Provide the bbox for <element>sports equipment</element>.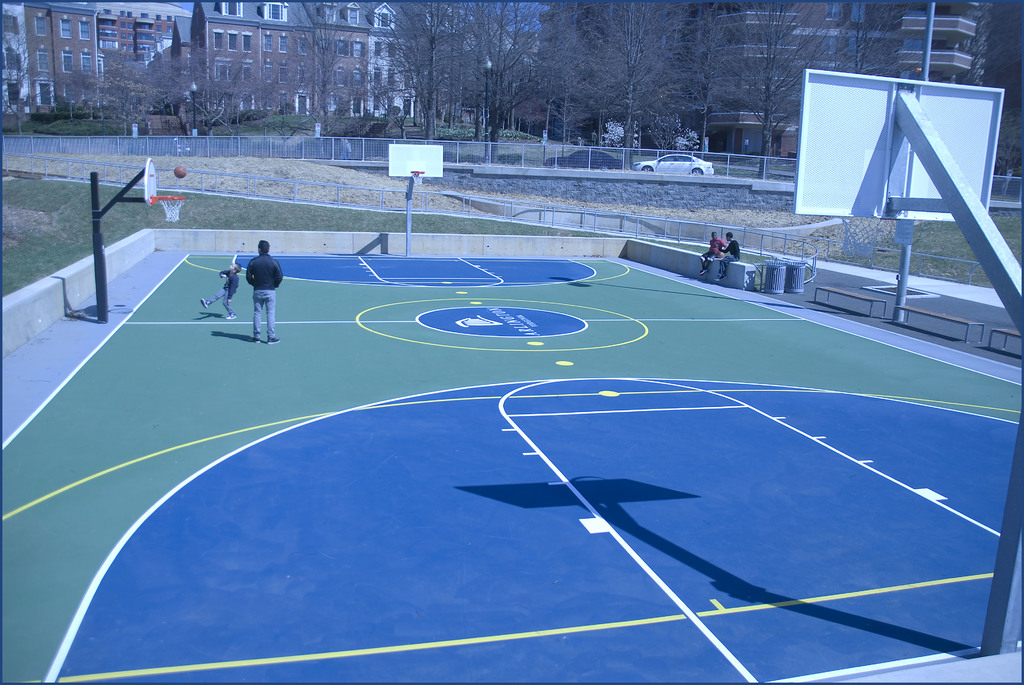
<box>175,168,187,179</box>.
